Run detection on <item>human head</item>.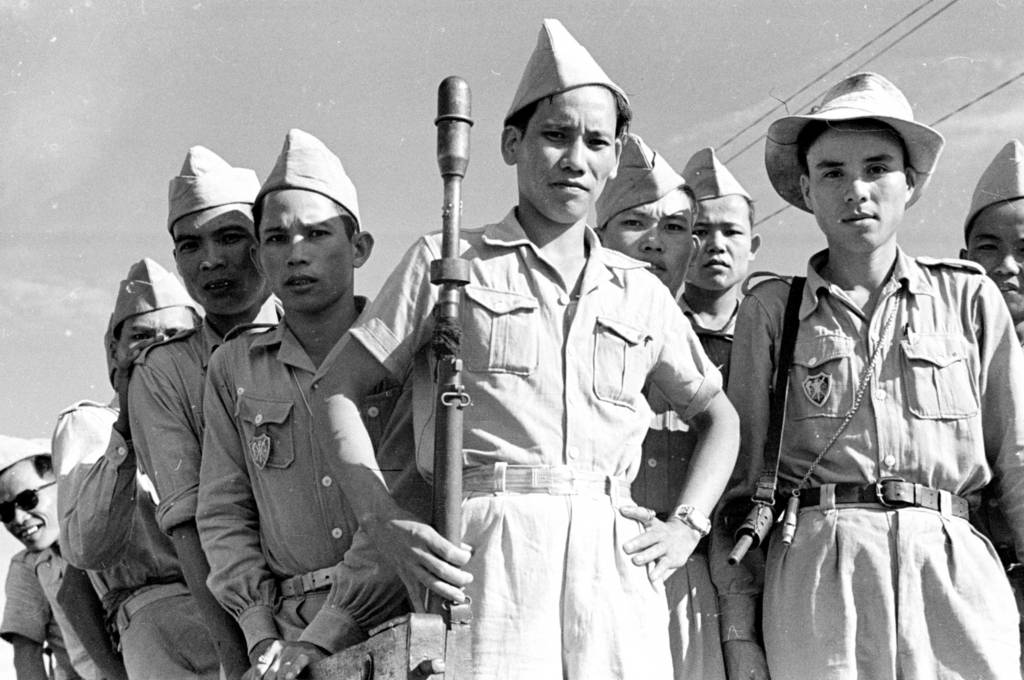
Result: [683,152,763,292].
